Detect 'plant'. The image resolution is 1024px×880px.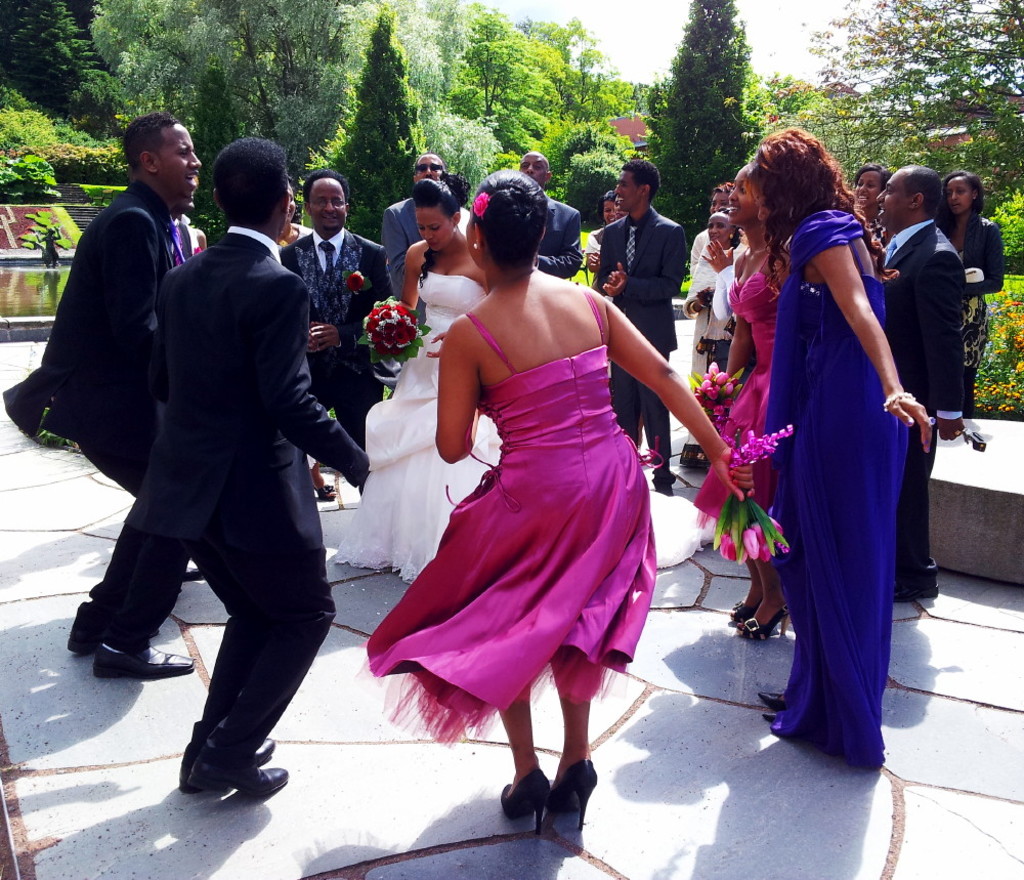
[0,150,54,199].
